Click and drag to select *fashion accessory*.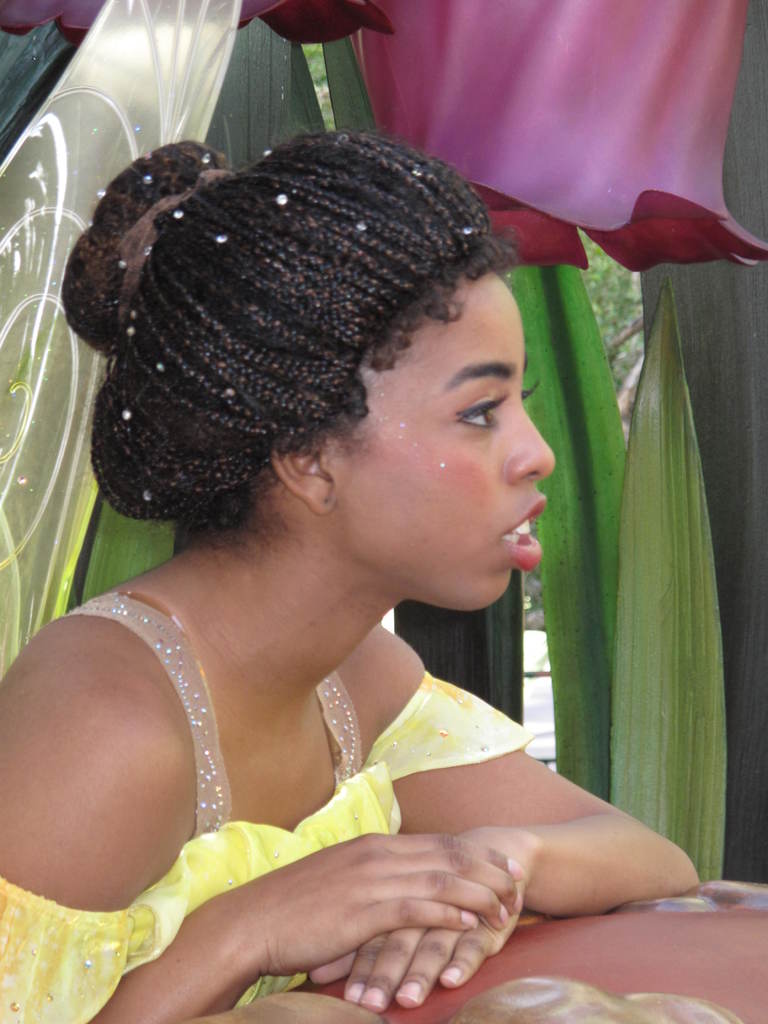
Selection: <box>277,191,287,204</box>.
